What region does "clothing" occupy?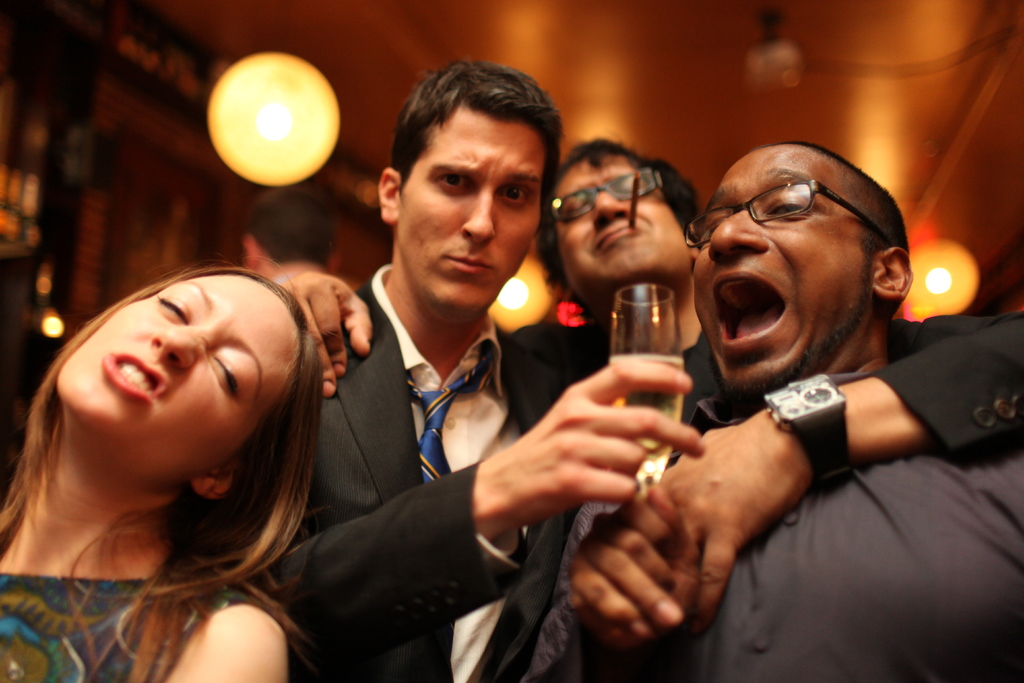
[x1=0, y1=564, x2=252, y2=682].
